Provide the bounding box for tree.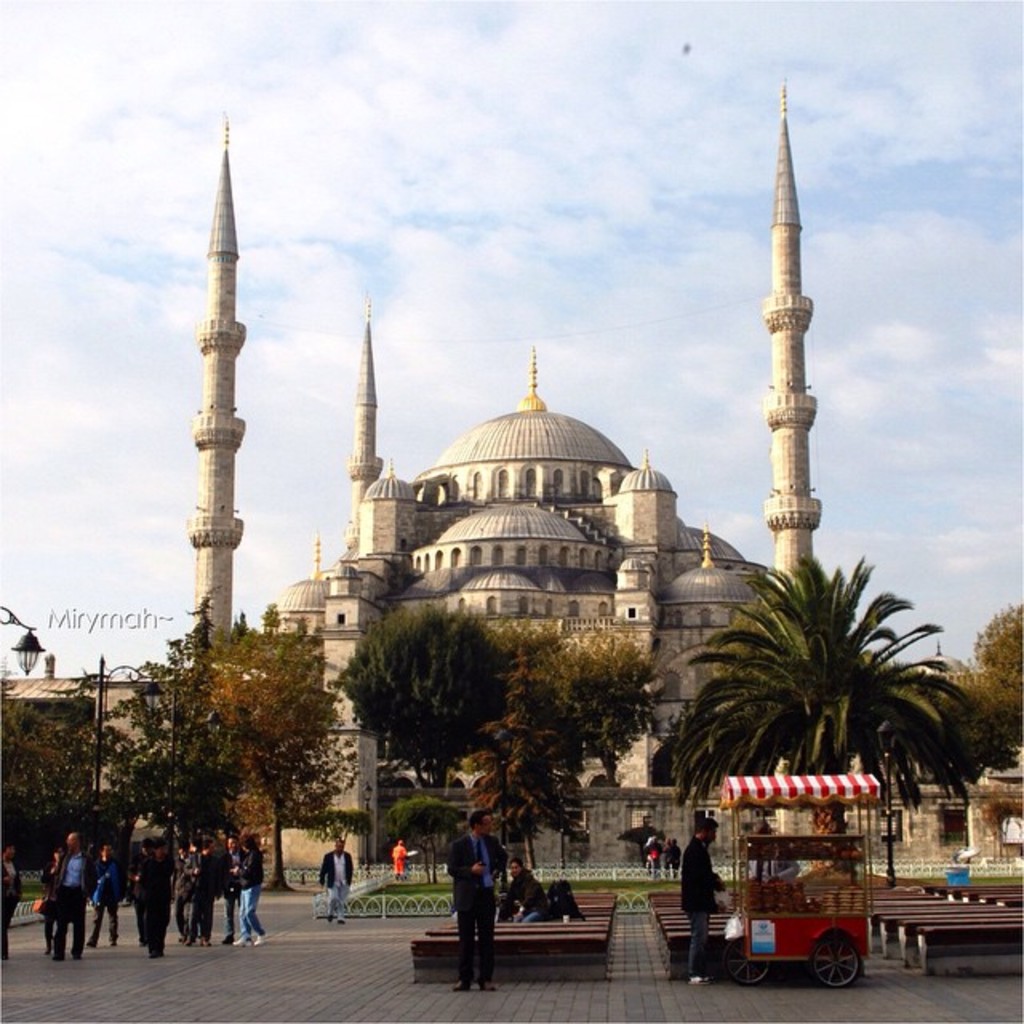
(120,611,232,864).
